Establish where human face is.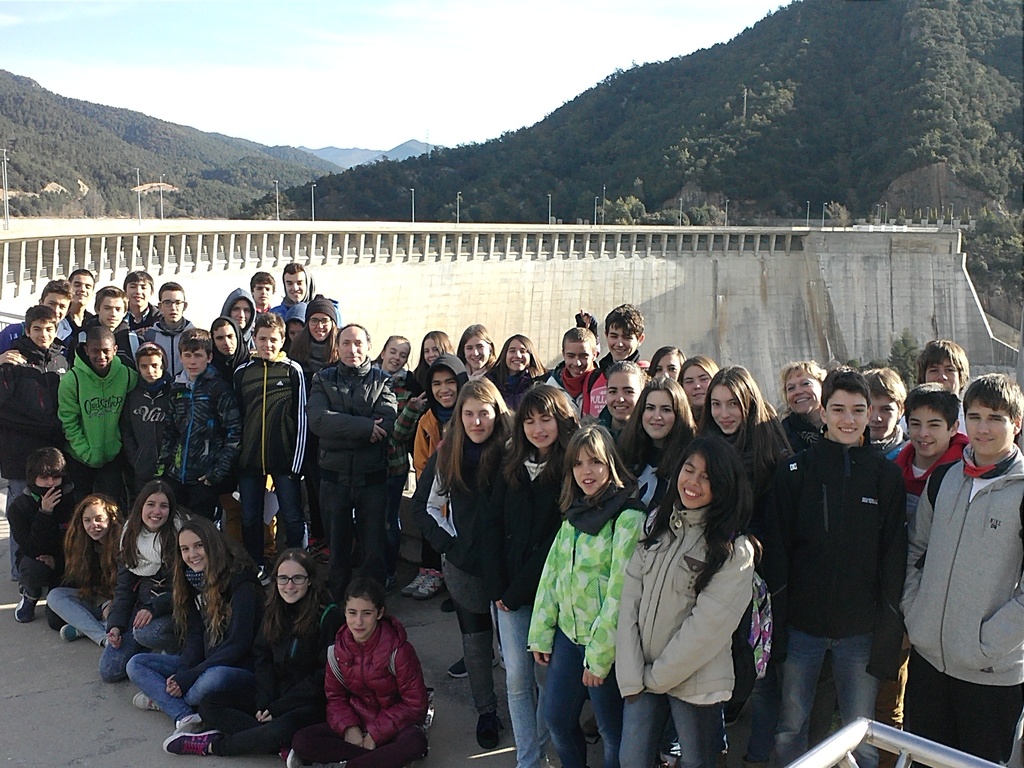
Established at 342,593,380,639.
